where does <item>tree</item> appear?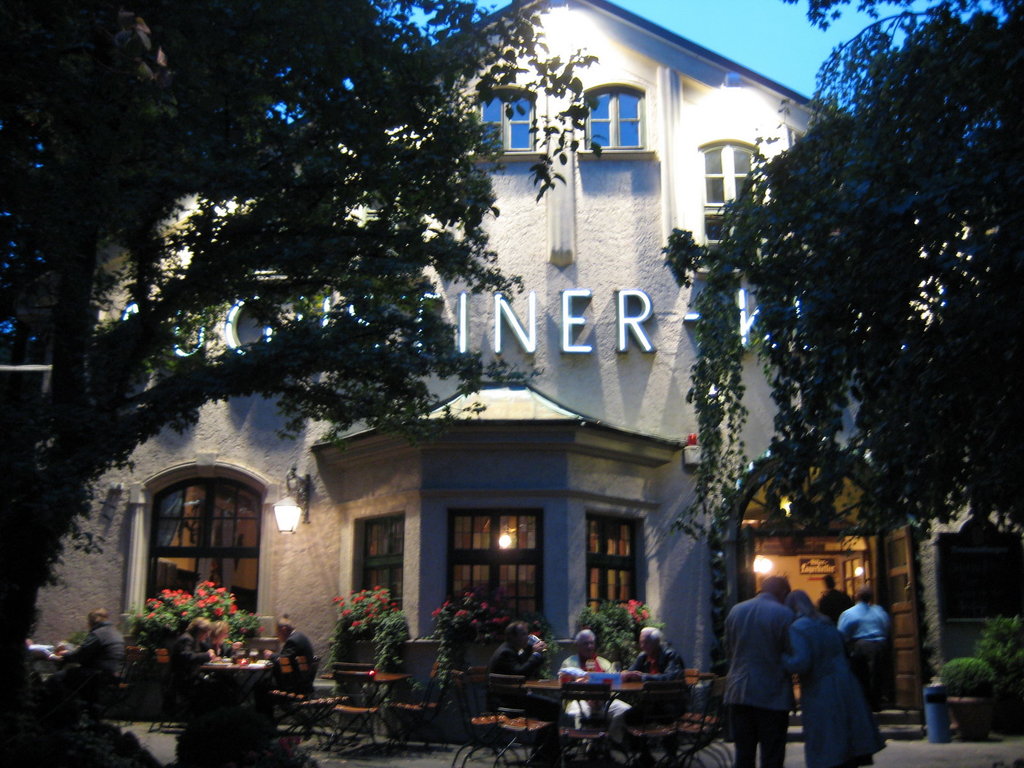
Appears at <box>673,46,1000,620</box>.
